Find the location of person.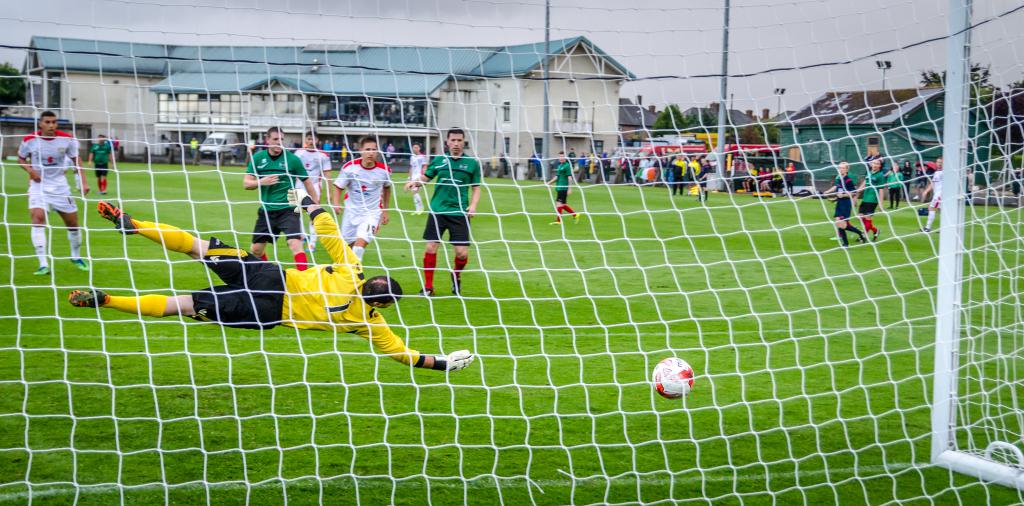
Location: (17, 106, 82, 283).
